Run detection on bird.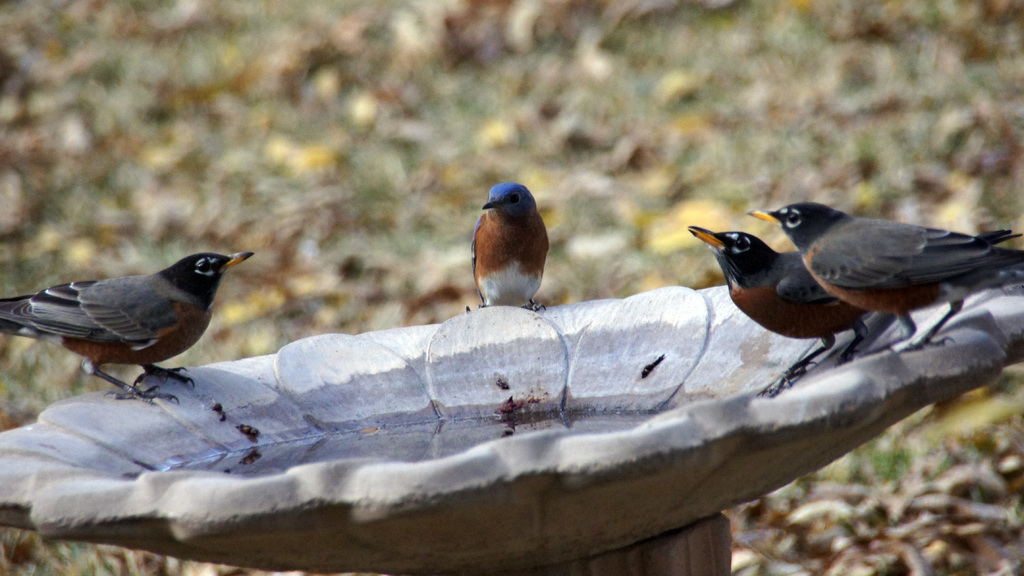
Result: {"left": 745, "top": 195, "right": 1023, "bottom": 366}.
